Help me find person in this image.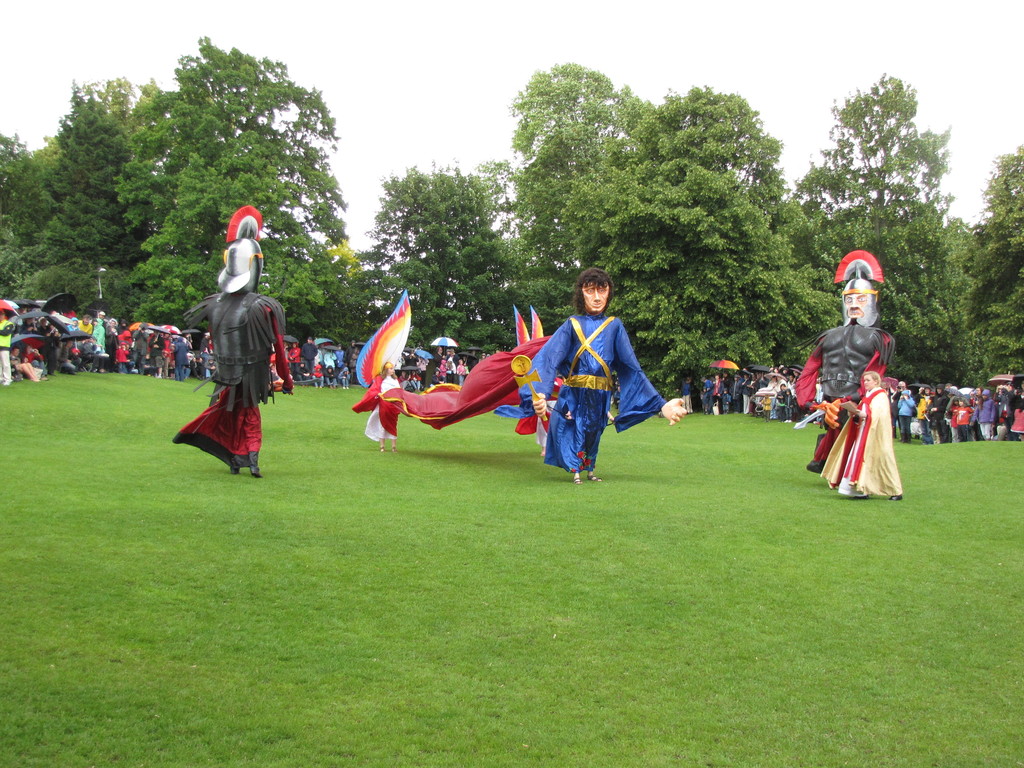
Found it: (696, 373, 707, 413).
